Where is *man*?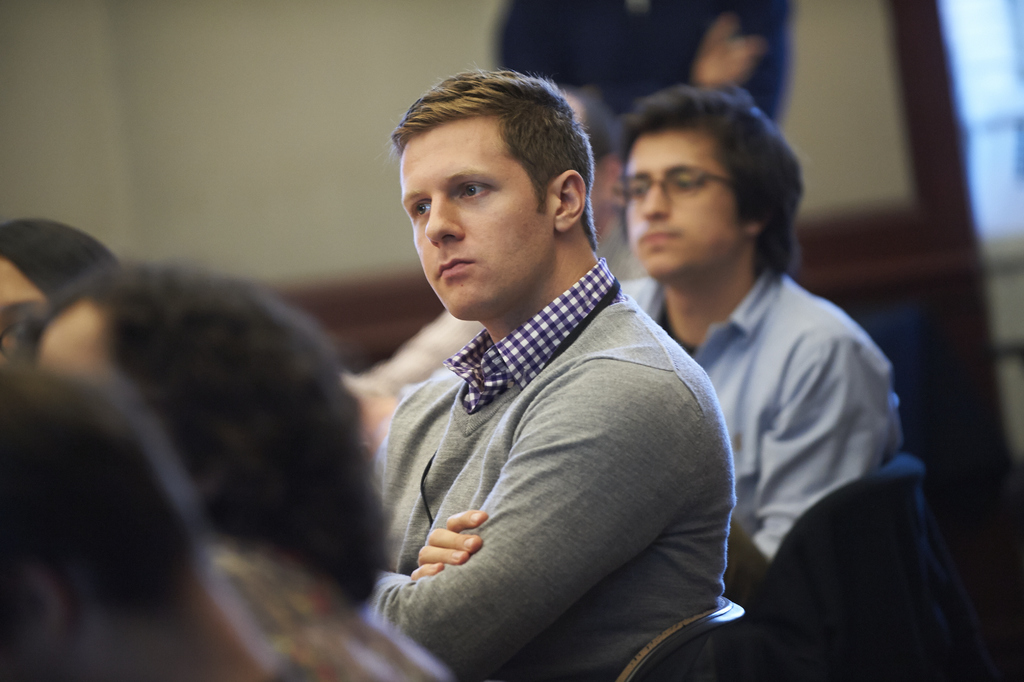
[492,0,794,281].
